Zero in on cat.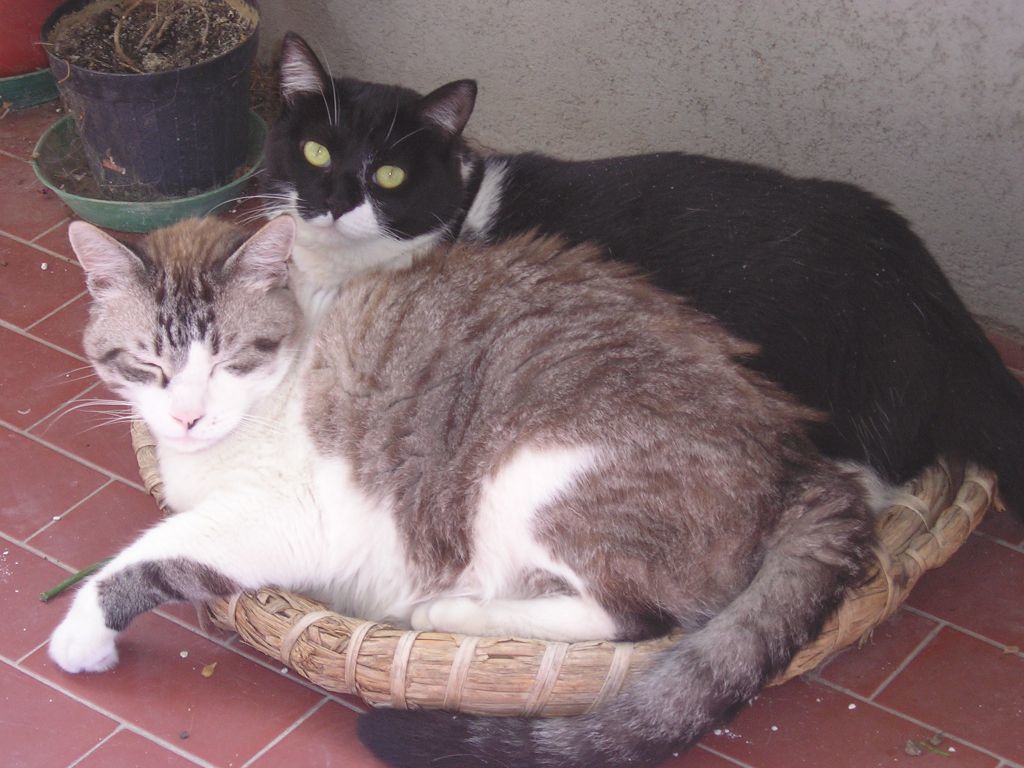
Zeroed in: 43 212 914 767.
